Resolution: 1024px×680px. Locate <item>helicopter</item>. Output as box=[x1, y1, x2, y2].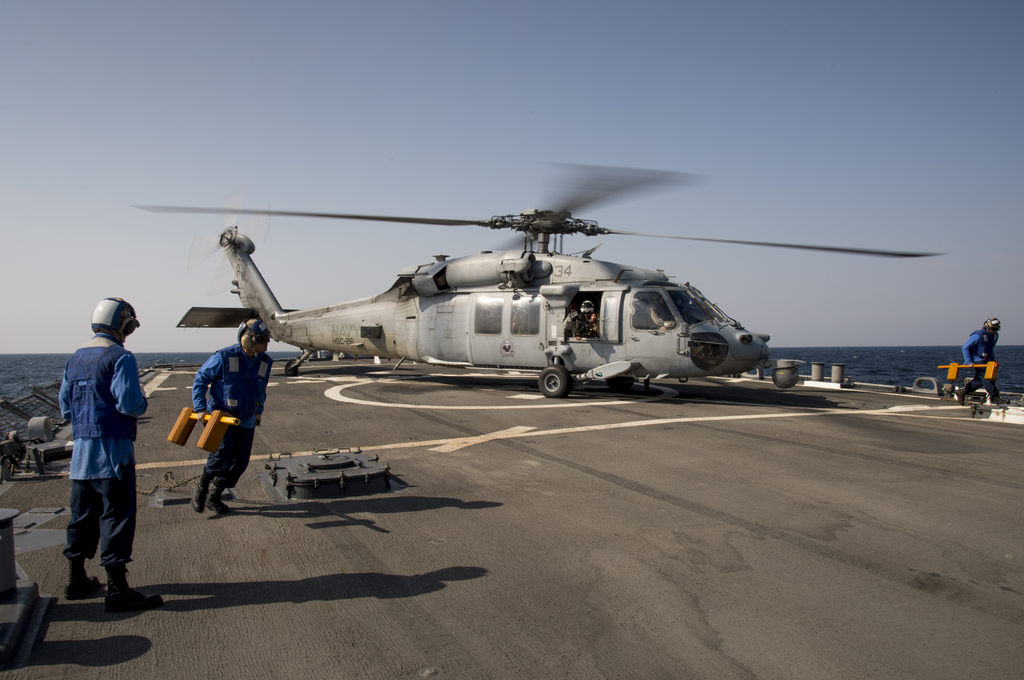
box=[89, 169, 974, 412].
